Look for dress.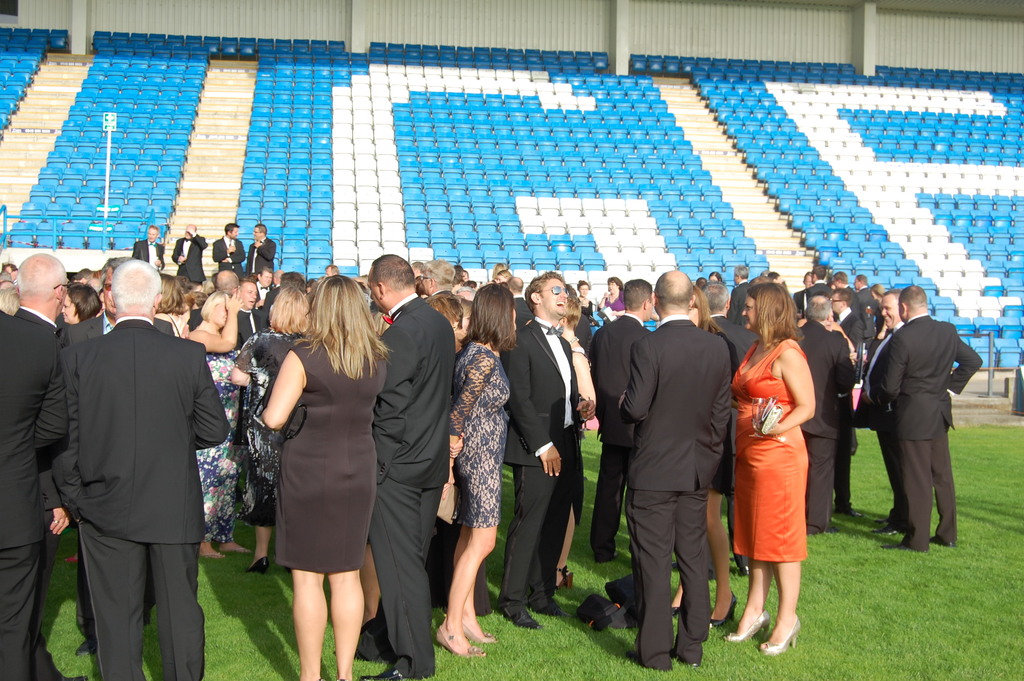
Found: [447, 343, 509, 527].
